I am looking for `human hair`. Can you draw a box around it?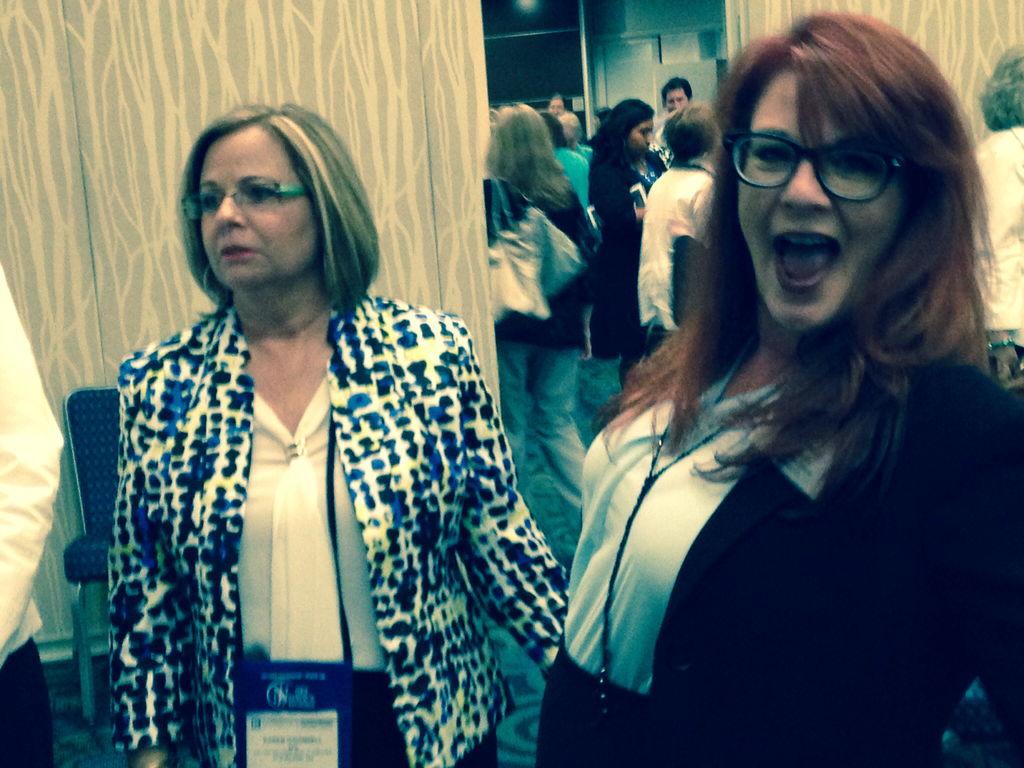
Sure, the bounding box is 170, 100, 378, 325.
